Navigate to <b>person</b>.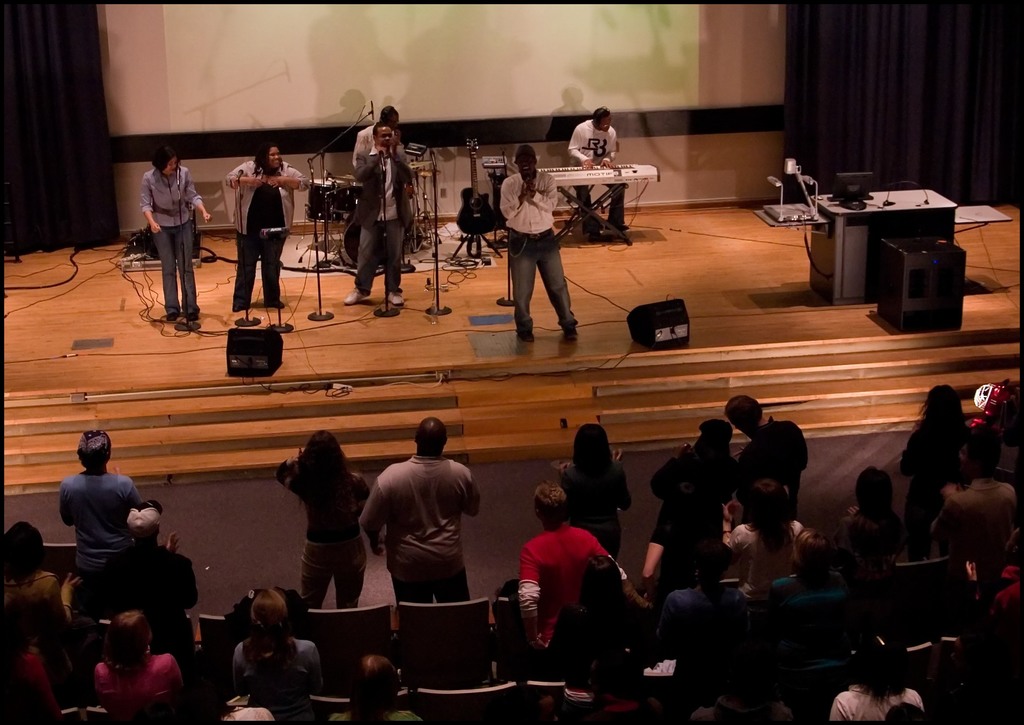
Navigation target: box(0, 521, 73, 653).
